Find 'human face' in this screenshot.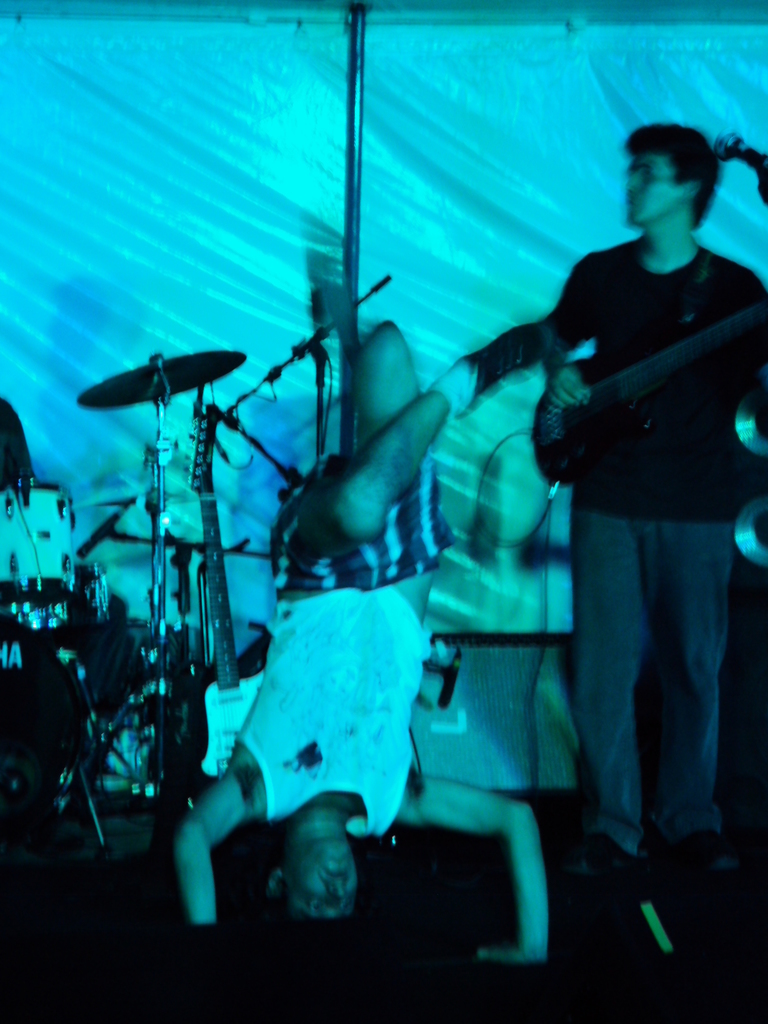
The bounding box for 'human face' is (x1=623, y1=157, x2=682, y2=228).
